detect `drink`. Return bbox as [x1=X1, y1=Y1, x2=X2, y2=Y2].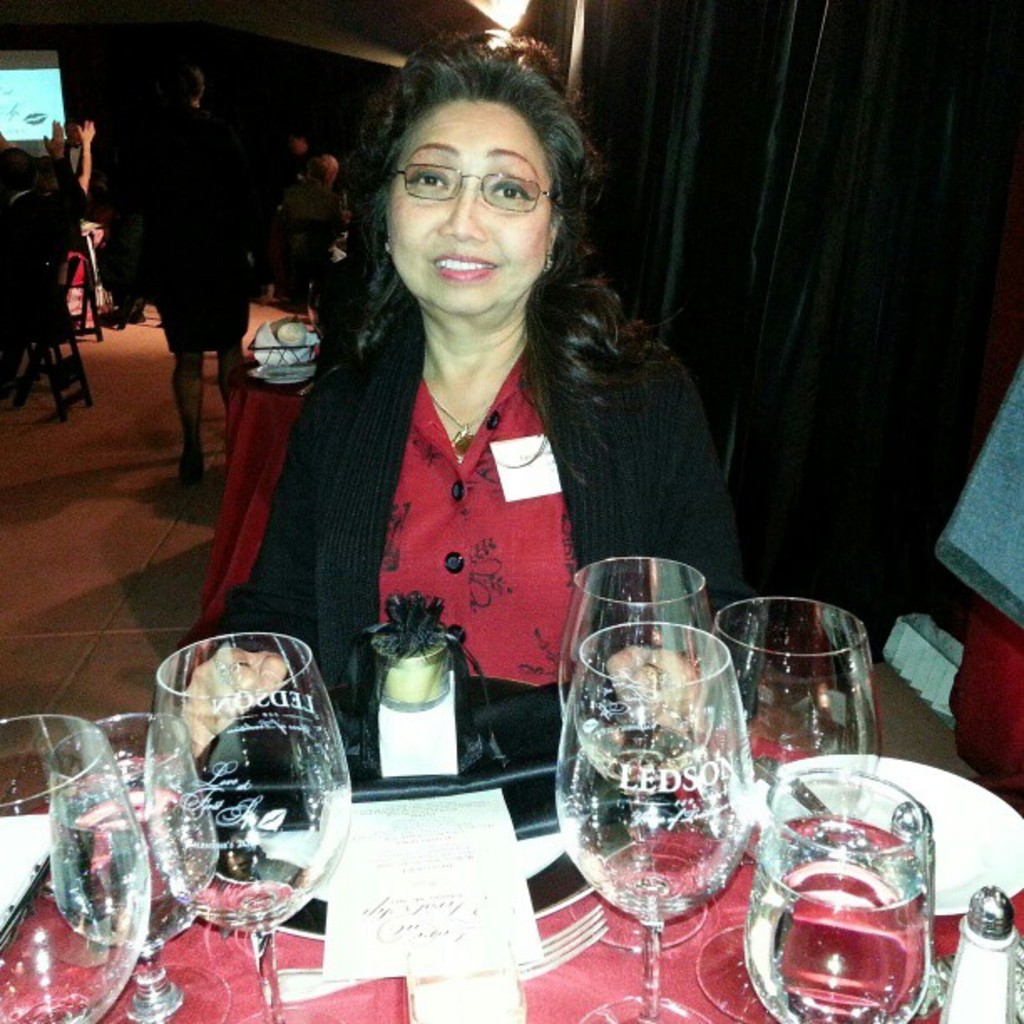
[x1=549, y1=723, x2=750, y2=925].
